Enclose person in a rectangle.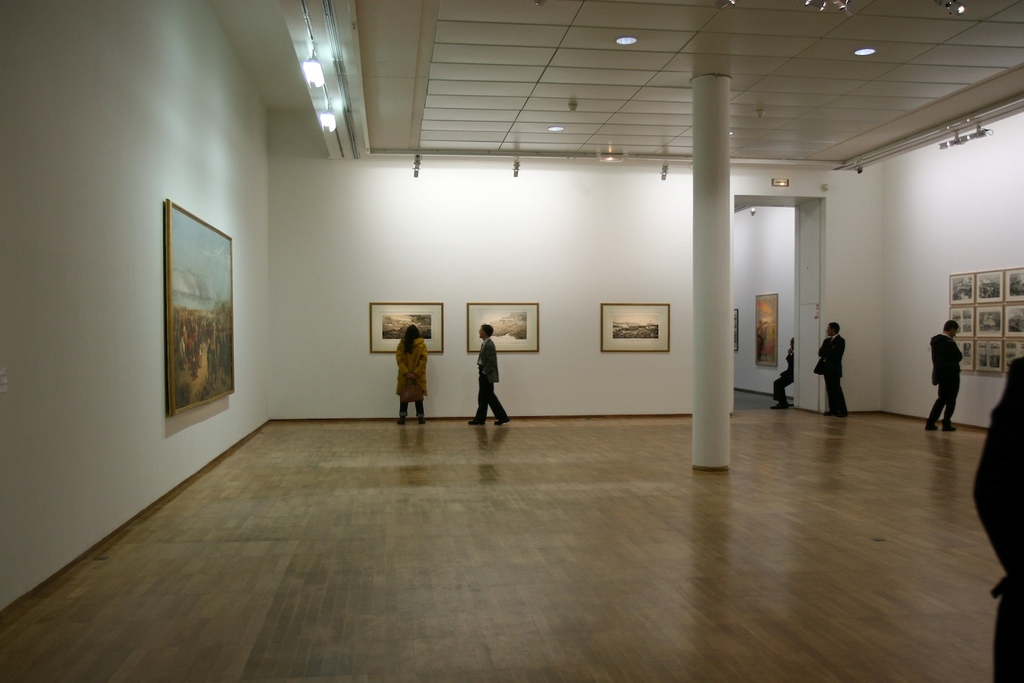
rect(465, 326, 510, 428).
